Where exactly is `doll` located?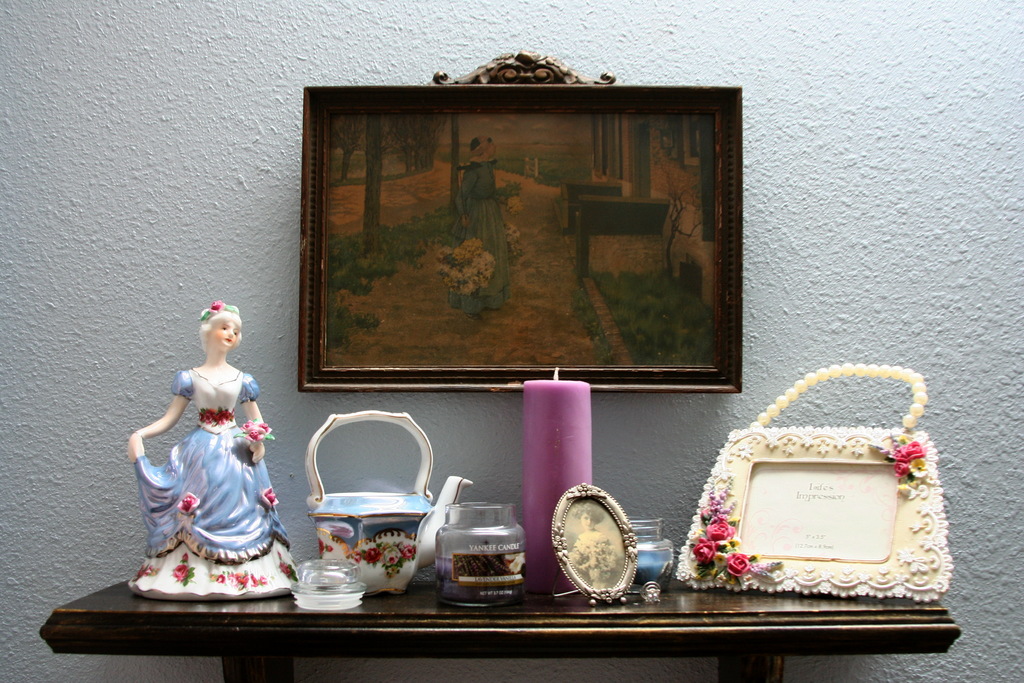
Its bounding box is box(113, 304, 278, 607).
